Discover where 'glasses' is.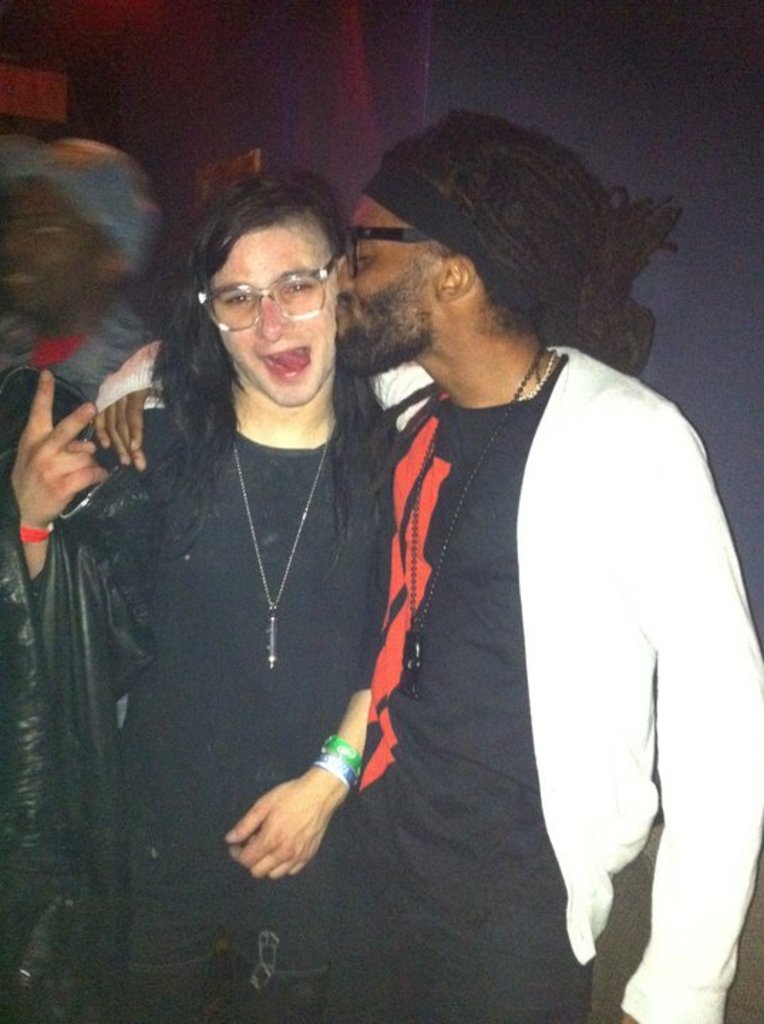
Discovered at (x1=199, y1=256, x2=340, y2=317).
